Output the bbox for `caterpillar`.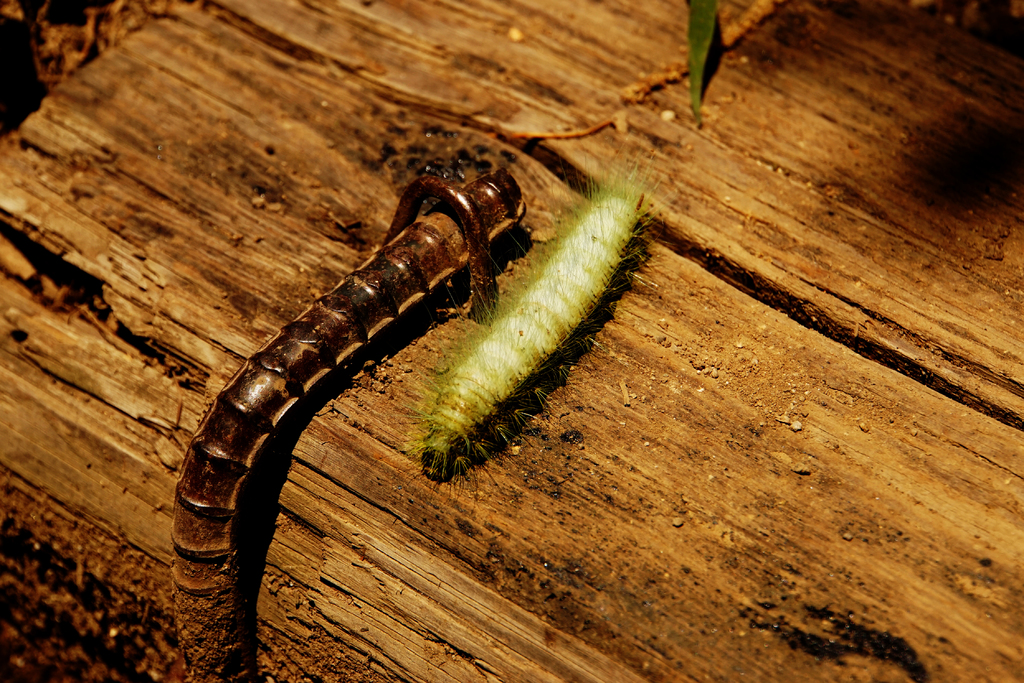
BBox(383, 160, 666, 514).
